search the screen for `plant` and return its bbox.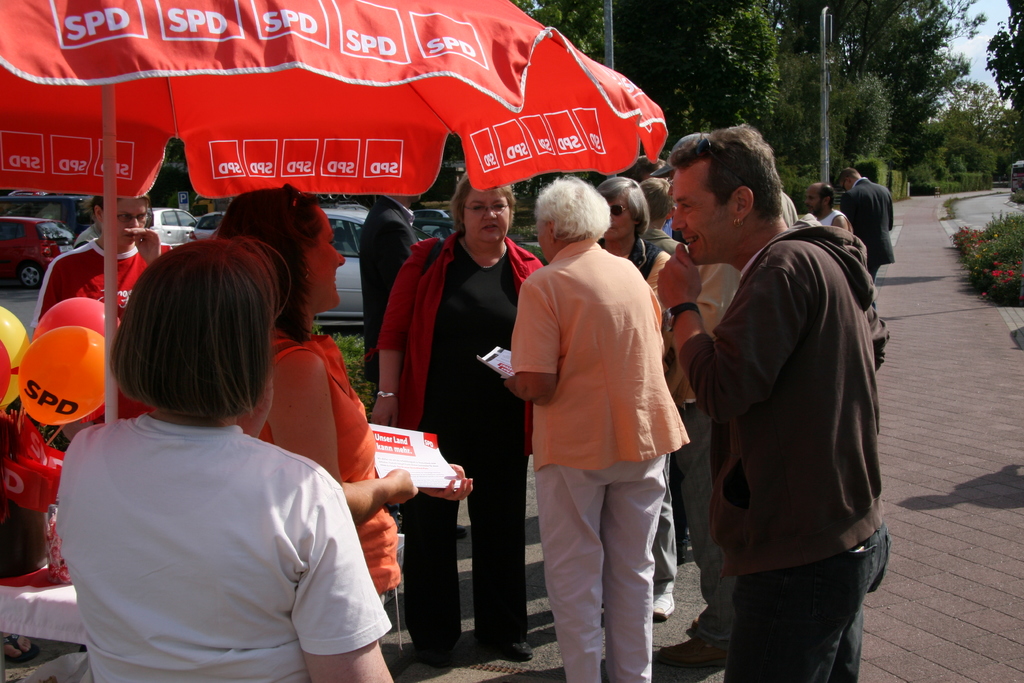
Found: (left=899, top=181, right=907, bottom=197).
